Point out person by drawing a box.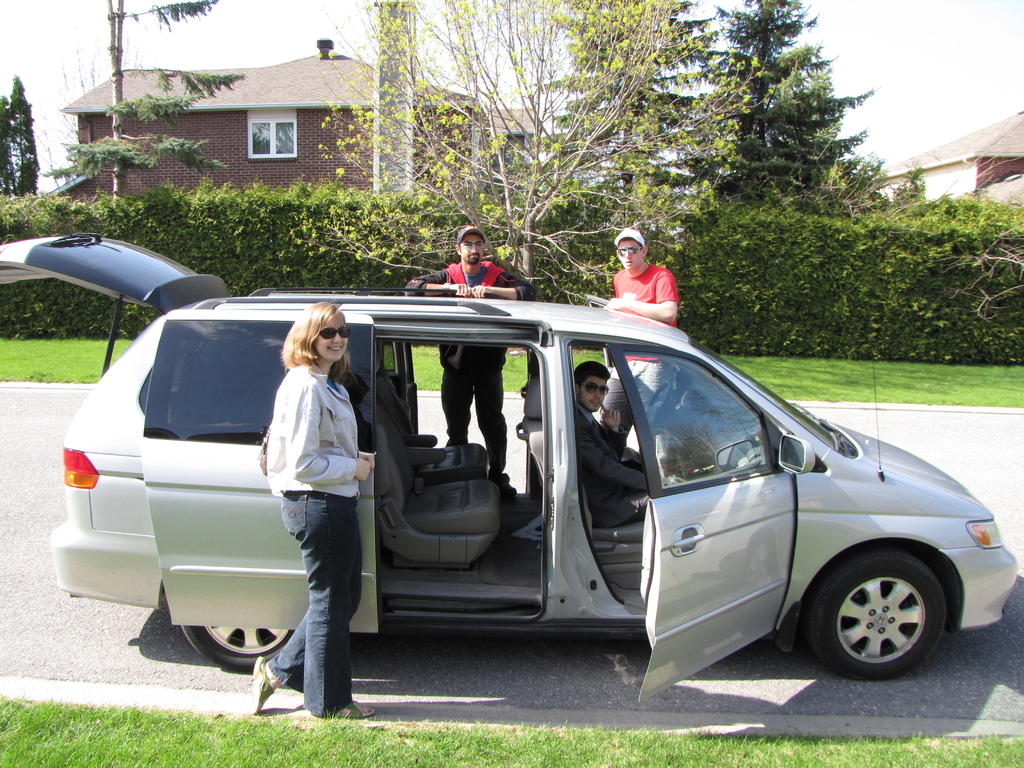
[left=399, top=225, right=532, bottom=471].
